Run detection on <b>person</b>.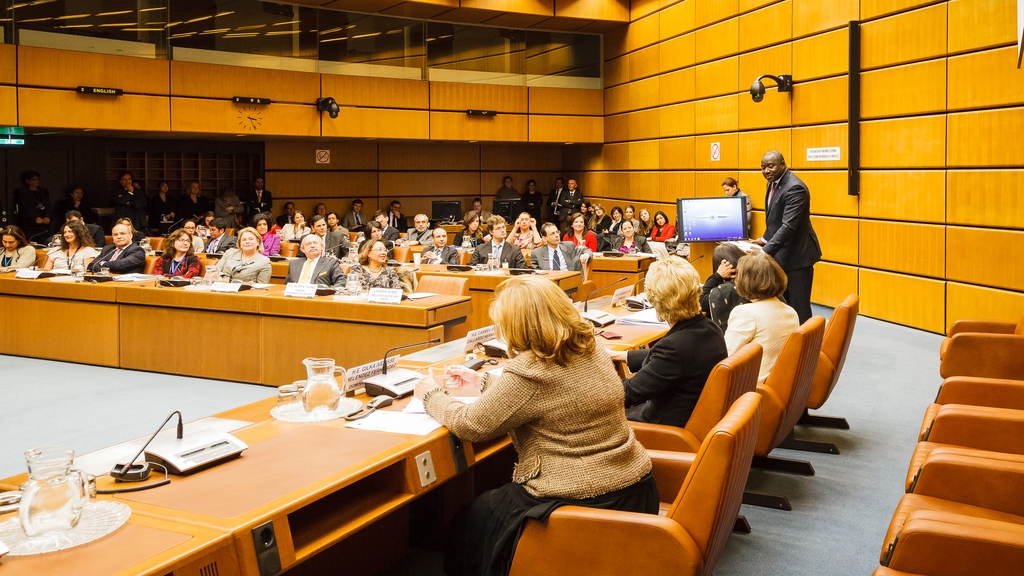
Result: box(594, 204, 612, 230).
